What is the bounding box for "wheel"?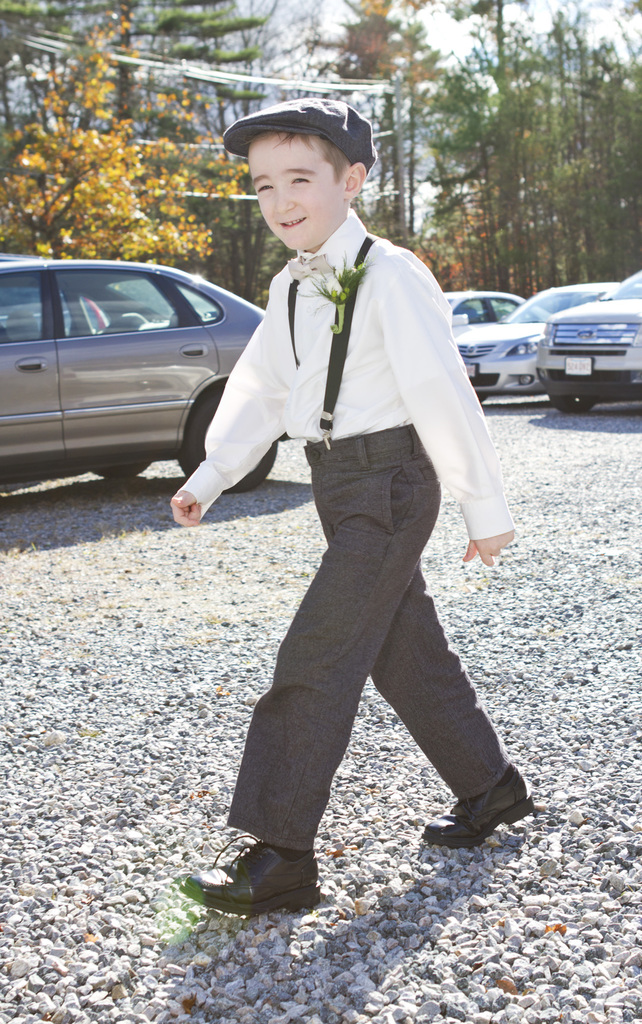
locate(470, 389, 495, 401).
